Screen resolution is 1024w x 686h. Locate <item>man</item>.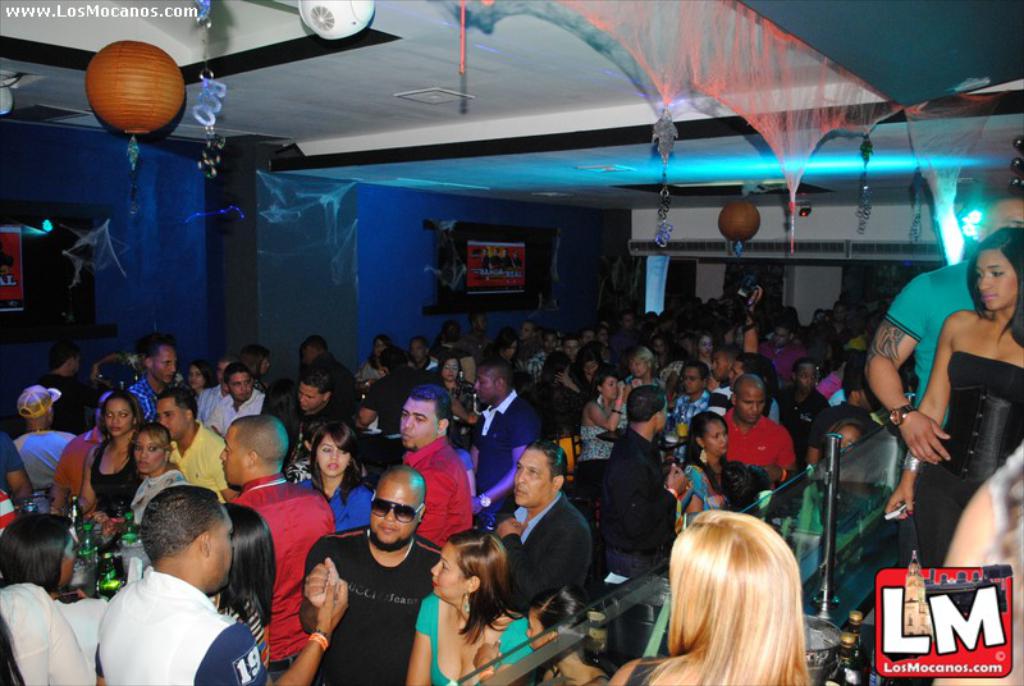
465,311,497,360.
